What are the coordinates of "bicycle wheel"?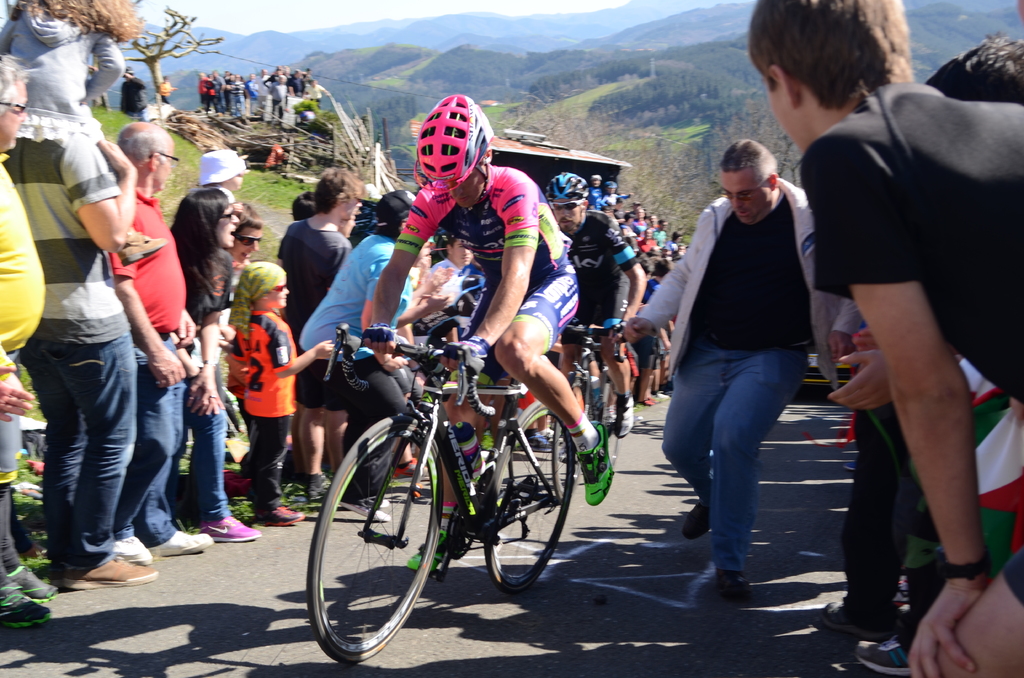
x1=598, y1=376, x2=617, y2=463.
